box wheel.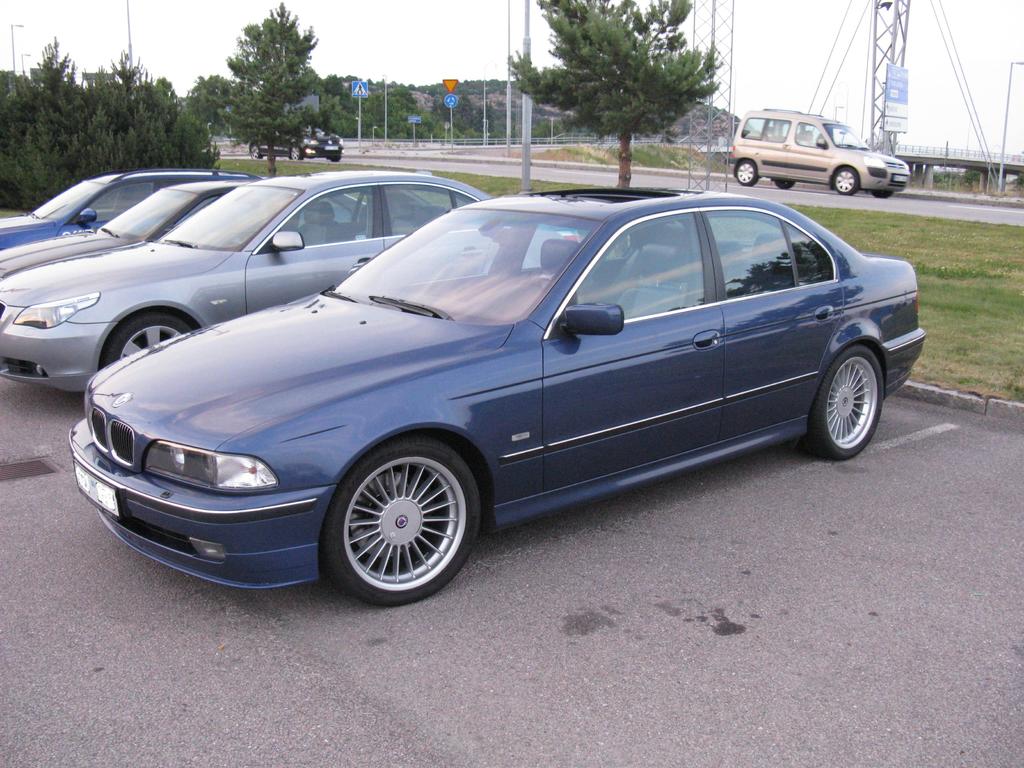
crop(288, 141, 305, 160).
